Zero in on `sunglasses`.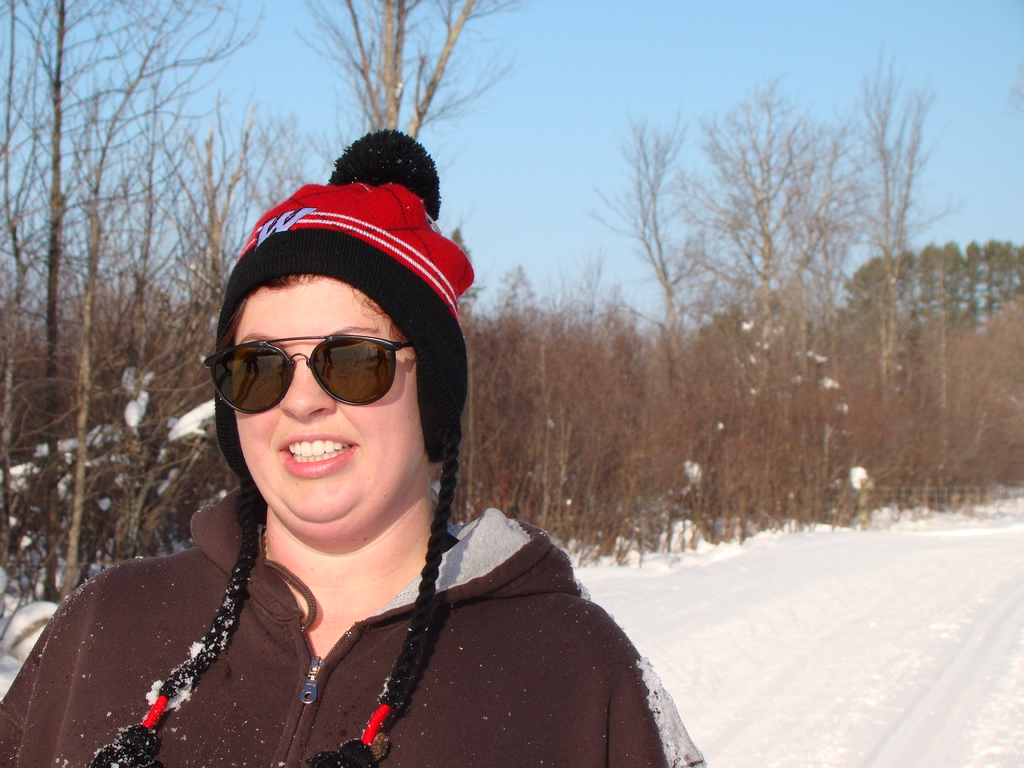
Zeroed in: x1=206 y1=332 x2=413 y2=415.
